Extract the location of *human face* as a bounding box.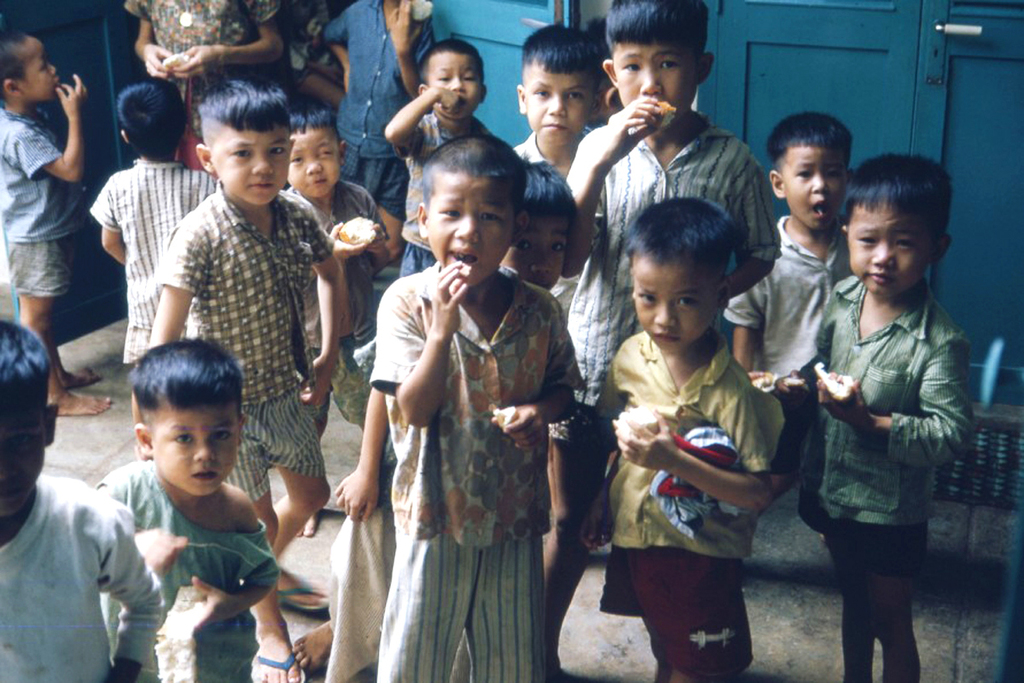
bbox=[289, 131, 340, 198].
